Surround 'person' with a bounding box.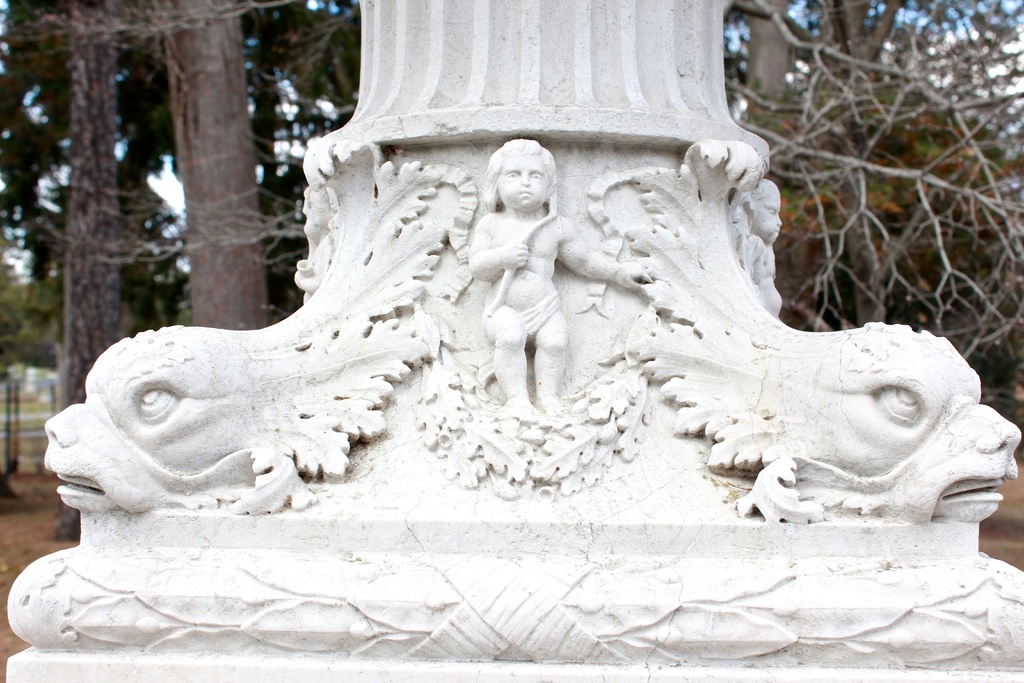
(left=468, top=156, right=580, bottom=418).
